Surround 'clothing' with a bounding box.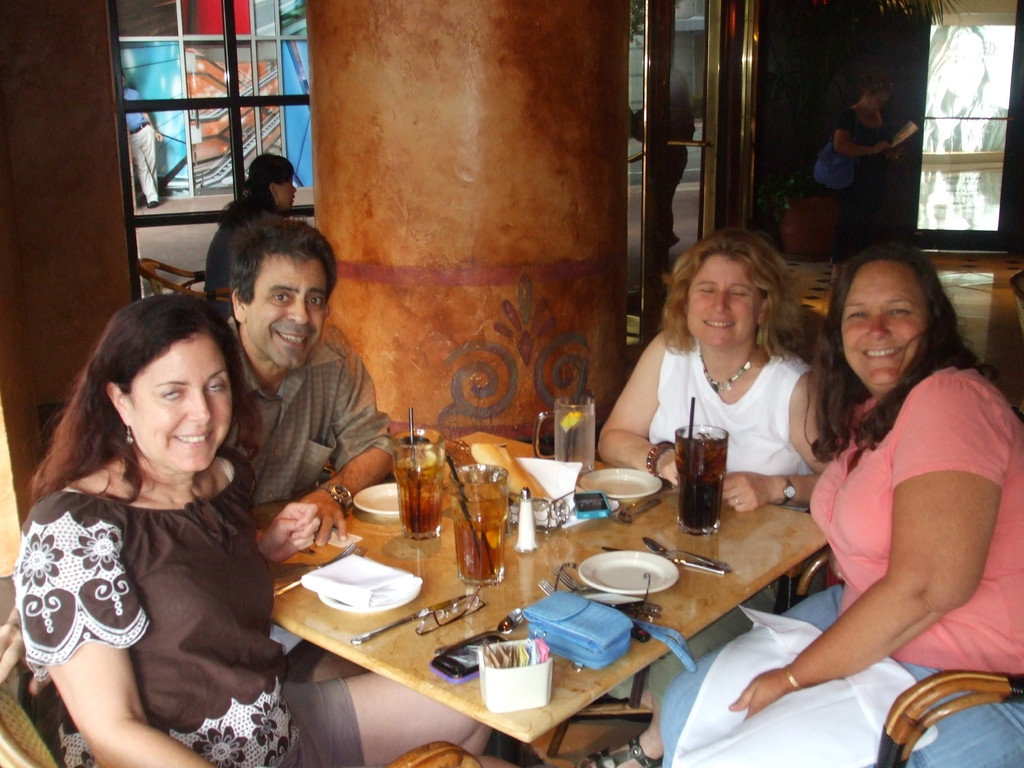
box(837, 109, 891, 257).
